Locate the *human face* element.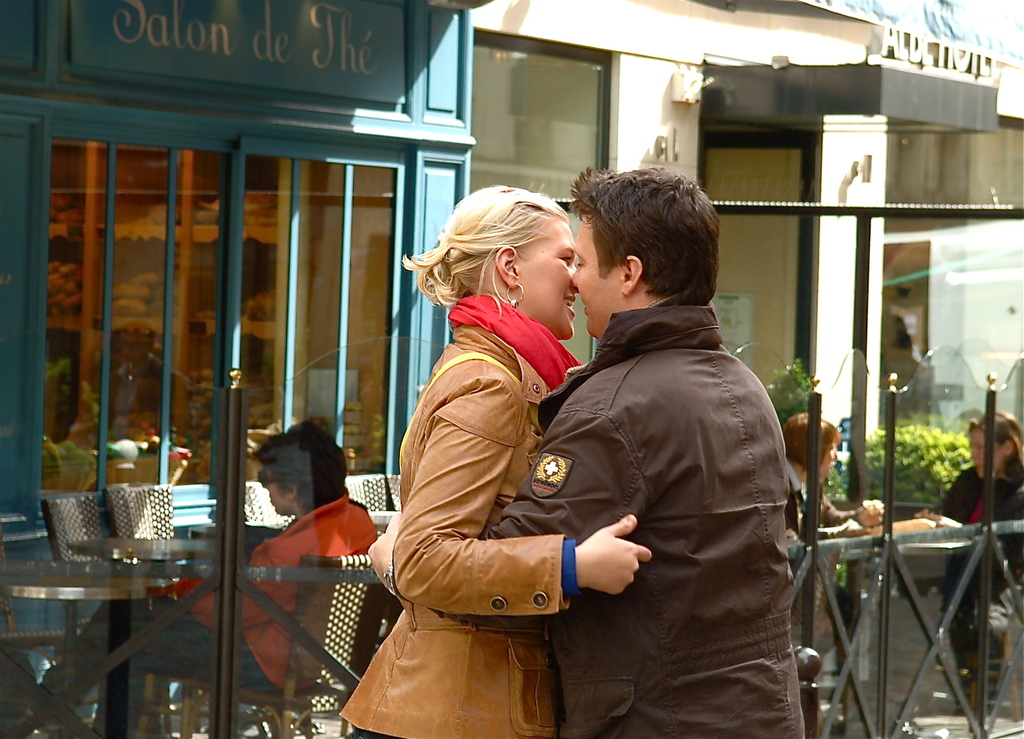
Element bbox: (572, 217, 625, 347).
